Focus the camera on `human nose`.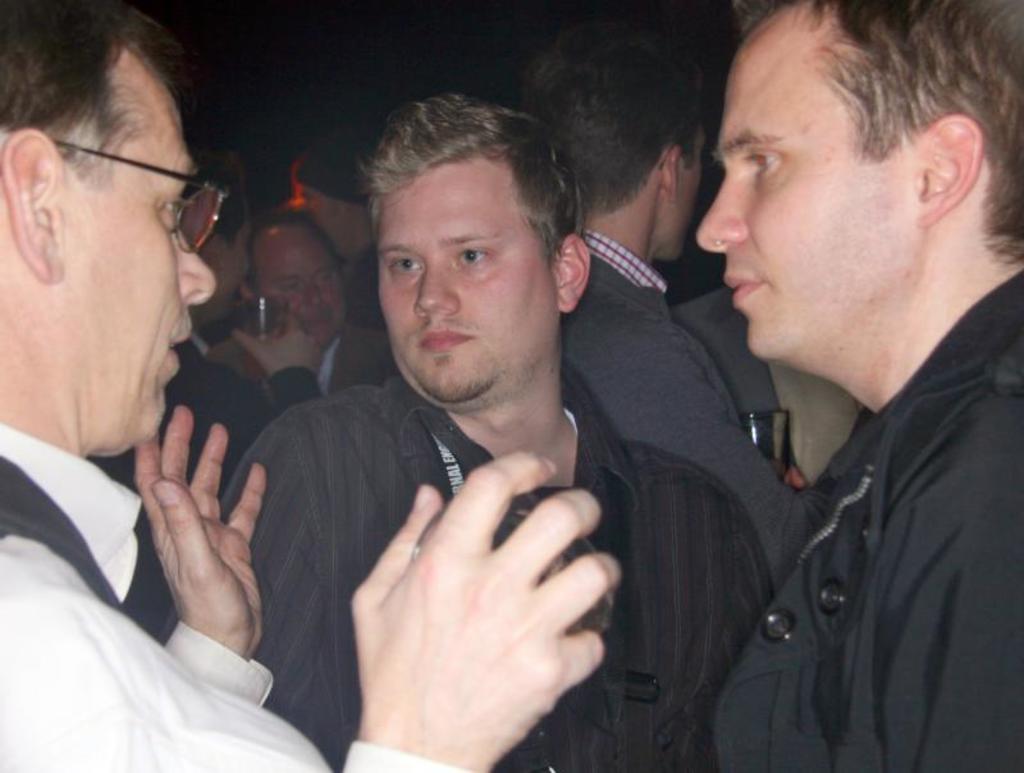
Focus region: <bbox>303, 283, 317, 307</bbox>.
